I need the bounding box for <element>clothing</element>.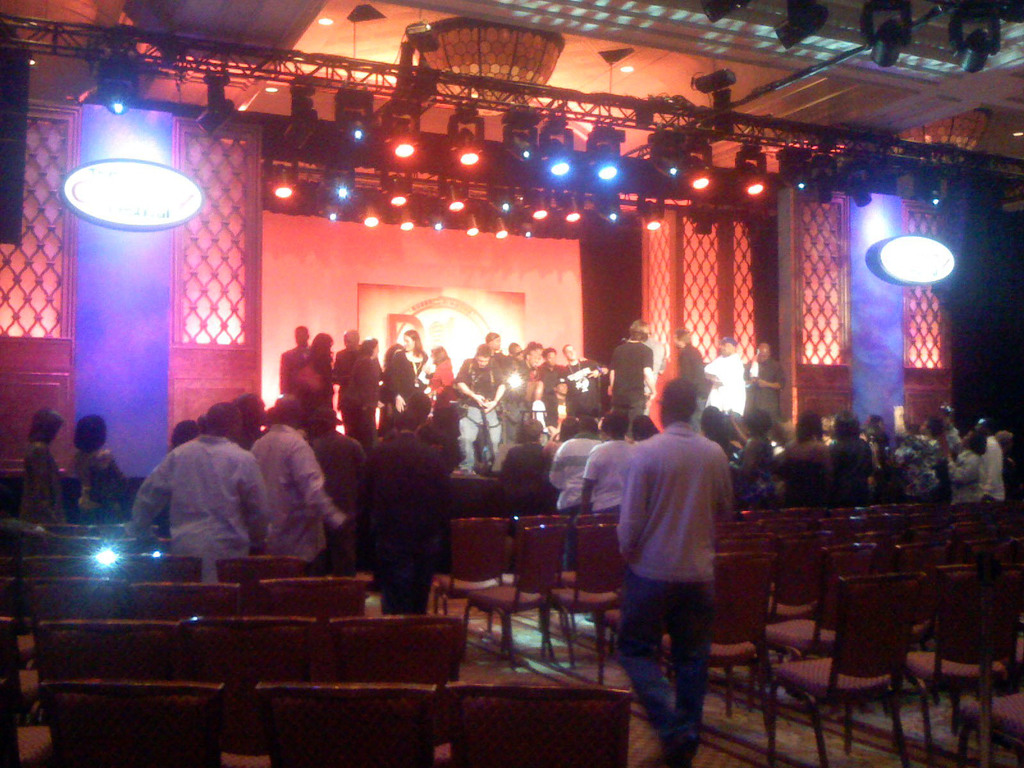
Here it is: BBox(365, 431, 439, 609).
